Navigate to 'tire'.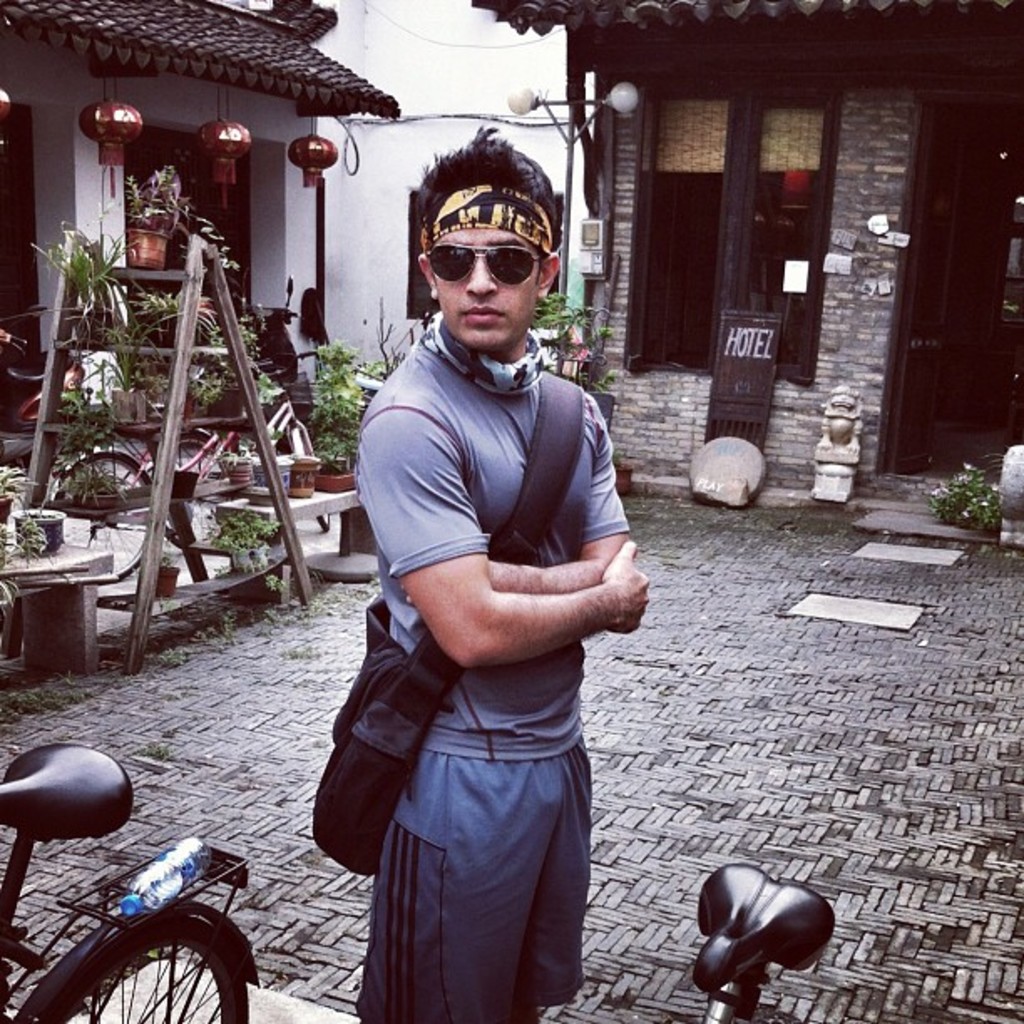
Navigation target: [166,433,229,549].
